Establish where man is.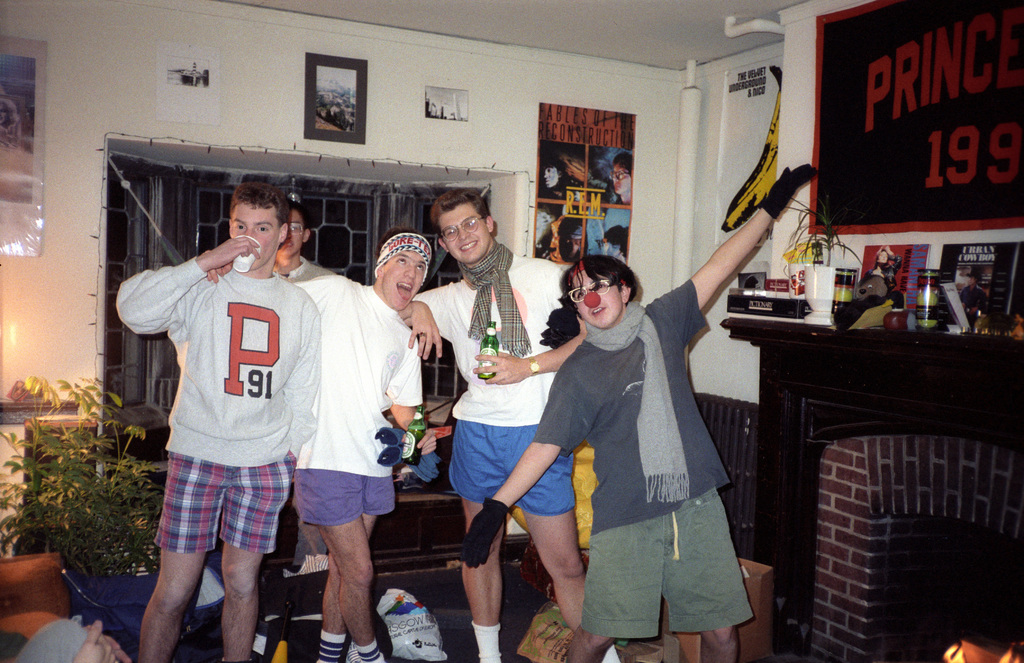
Established at (x1=275, y1=235, x2=431, y2=655).
